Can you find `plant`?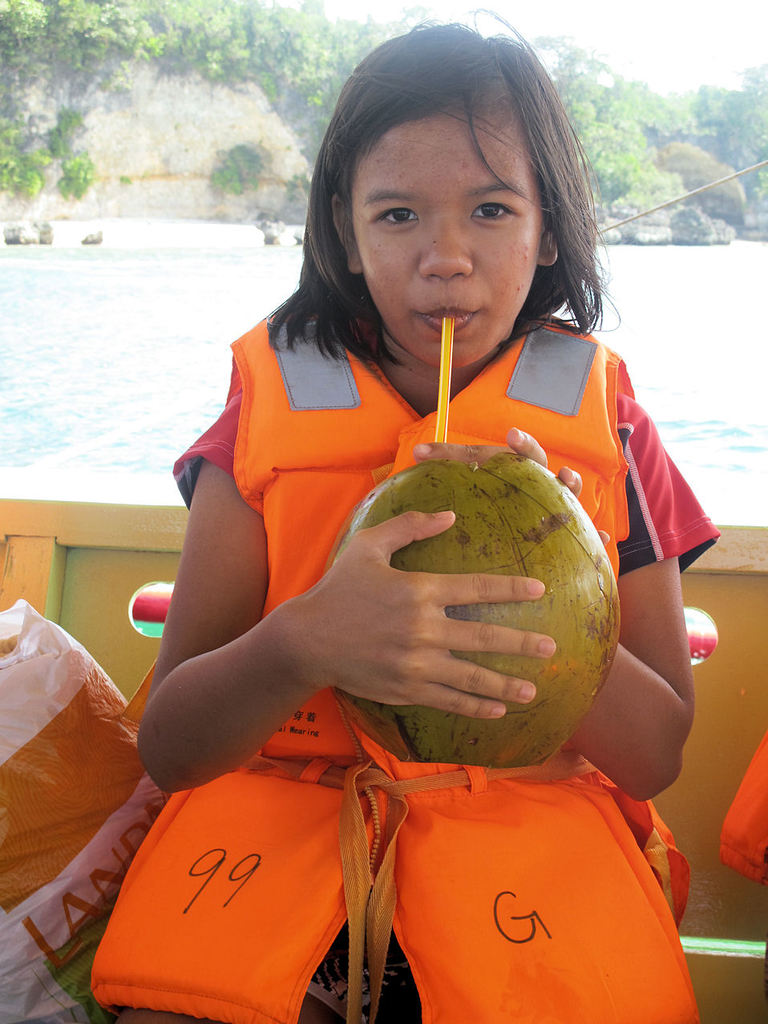
Yes, bounding box: [116, 172, 135, 186].
